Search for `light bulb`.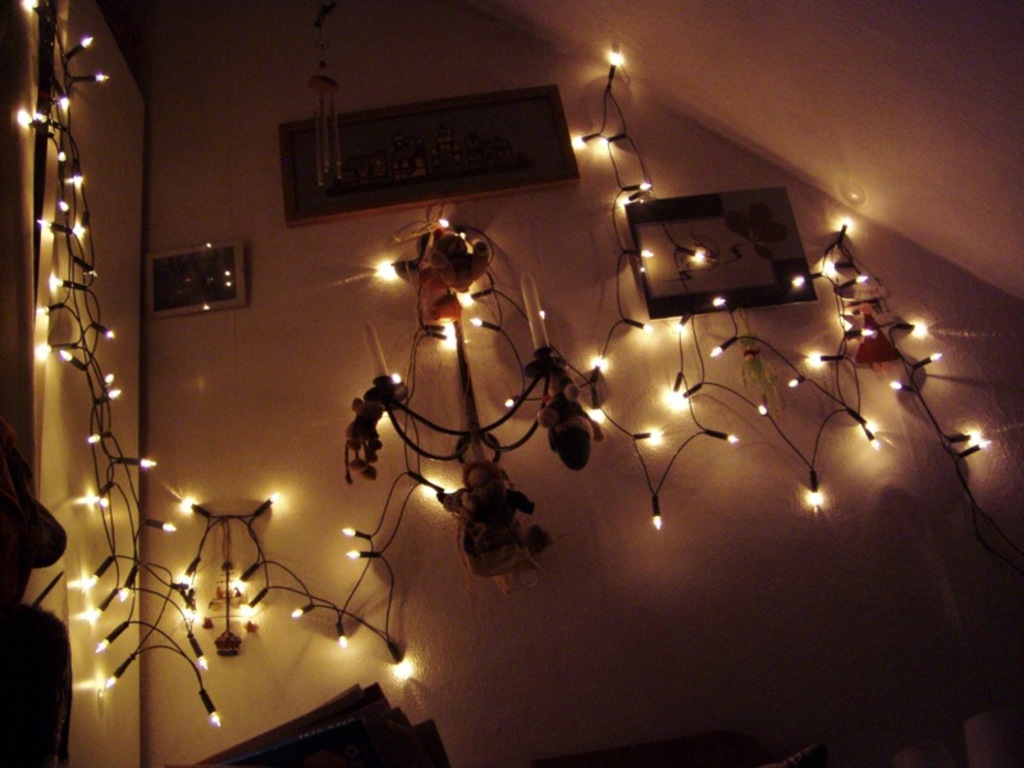
Found at l=338, t=622, r=346, b=648.
